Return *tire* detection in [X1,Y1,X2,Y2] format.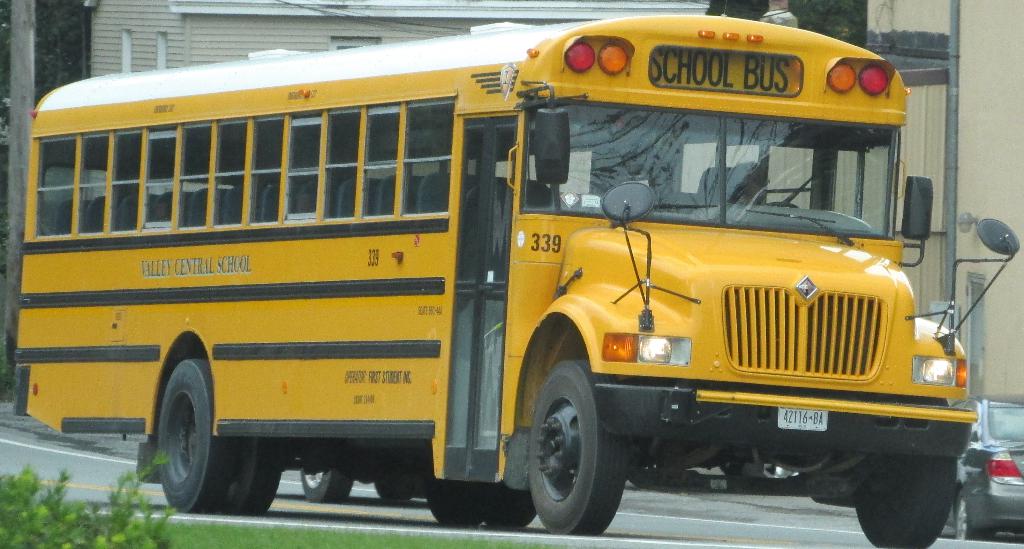
[429,477,488,528].
